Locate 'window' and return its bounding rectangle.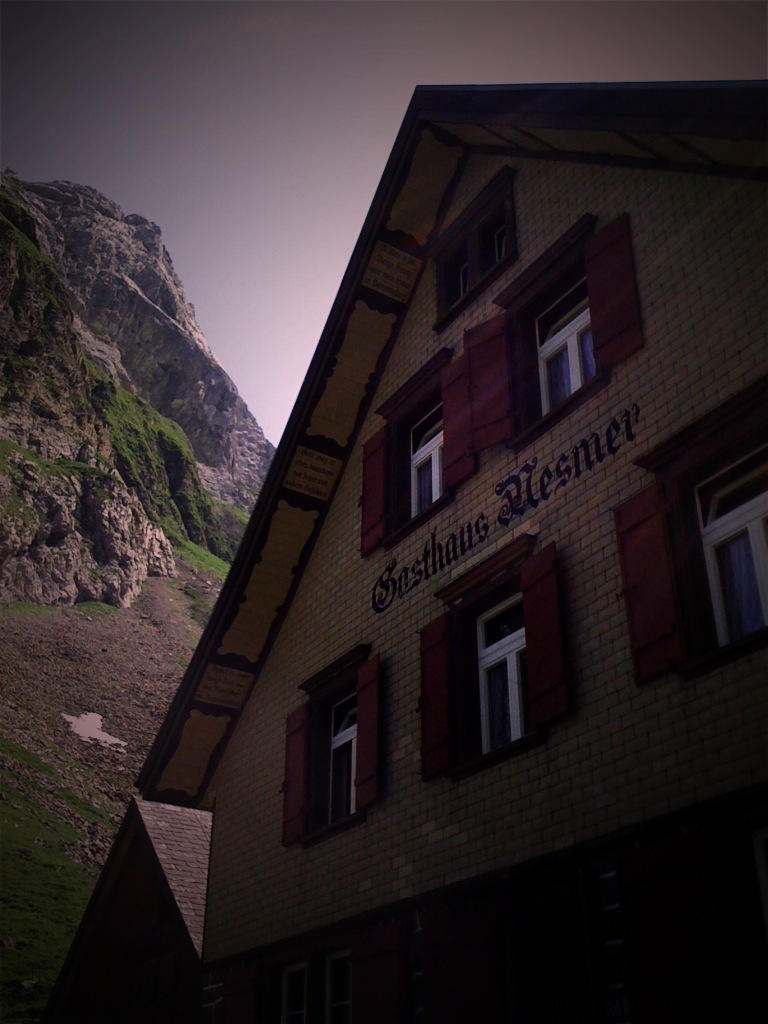
(530,277,603,422).
